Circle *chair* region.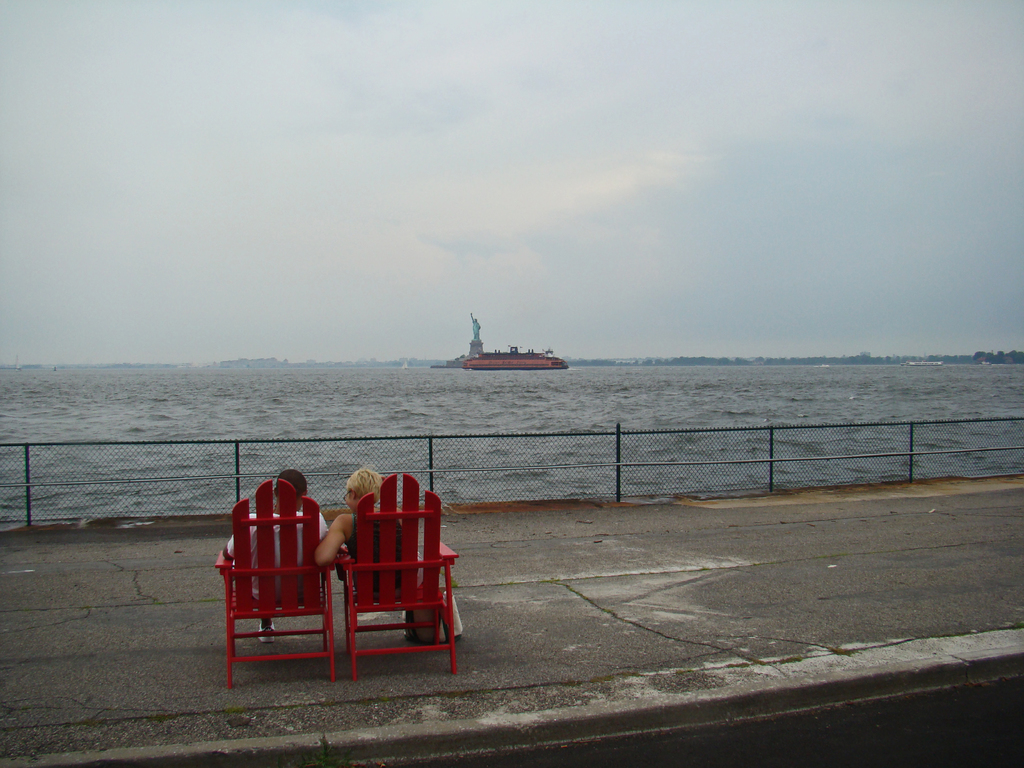
Region: [x1=210, y1=476, x2=334, y2=684].
